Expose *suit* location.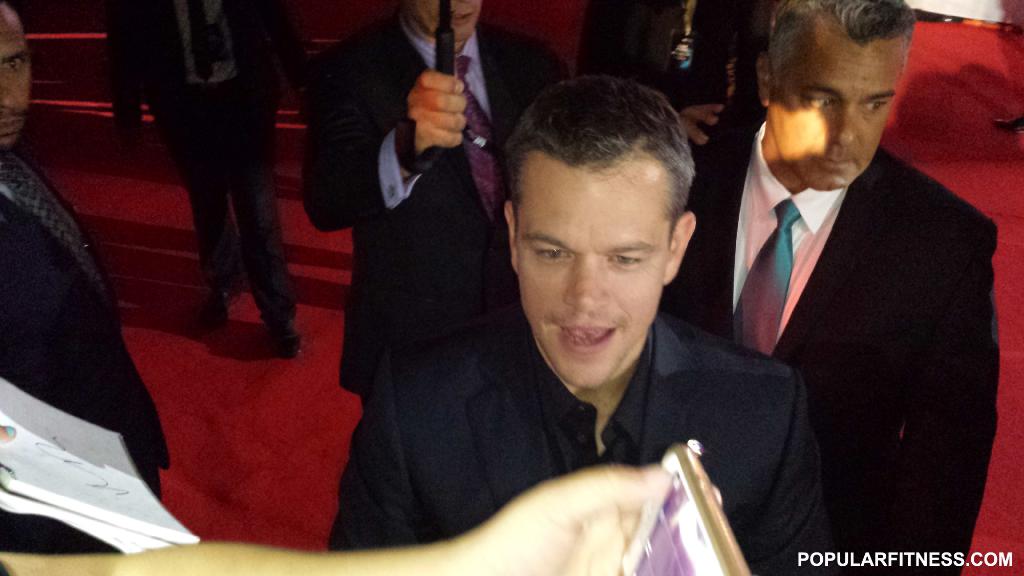
Exposed at [x1=296, y1=15, x2=575, y2=401].
